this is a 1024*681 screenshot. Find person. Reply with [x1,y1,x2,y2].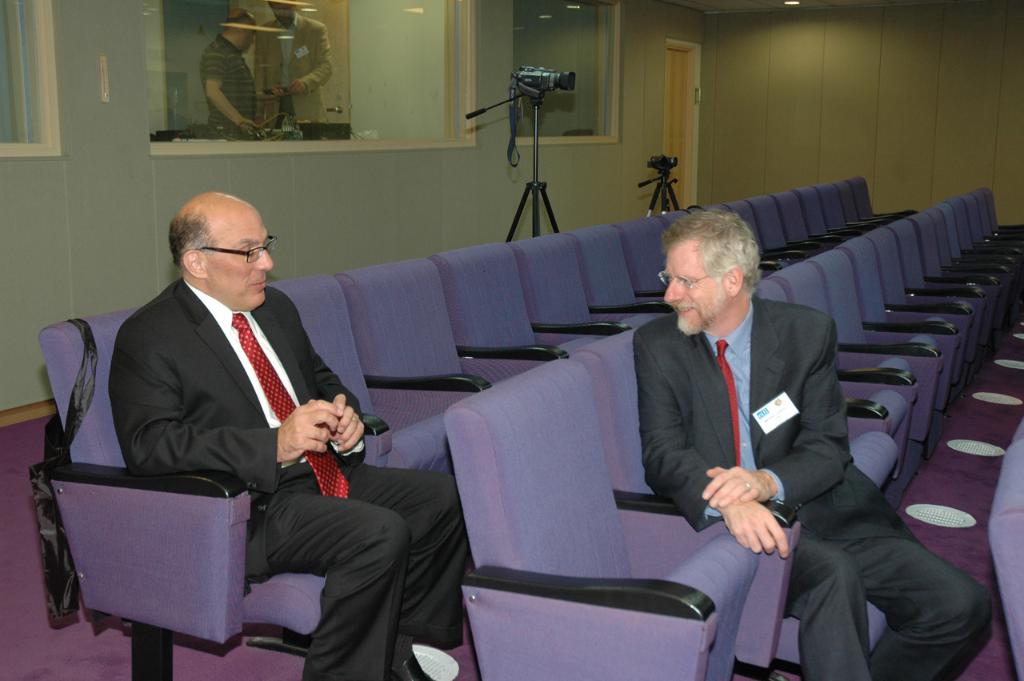
[205,9,268,132].
